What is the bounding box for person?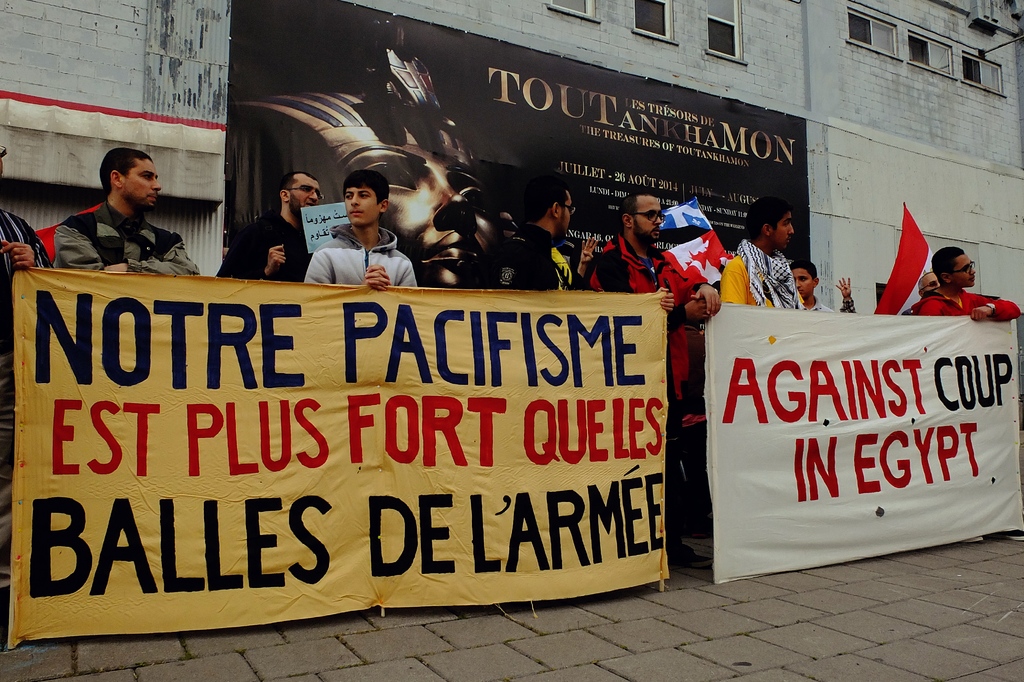
510,175,605,299.
